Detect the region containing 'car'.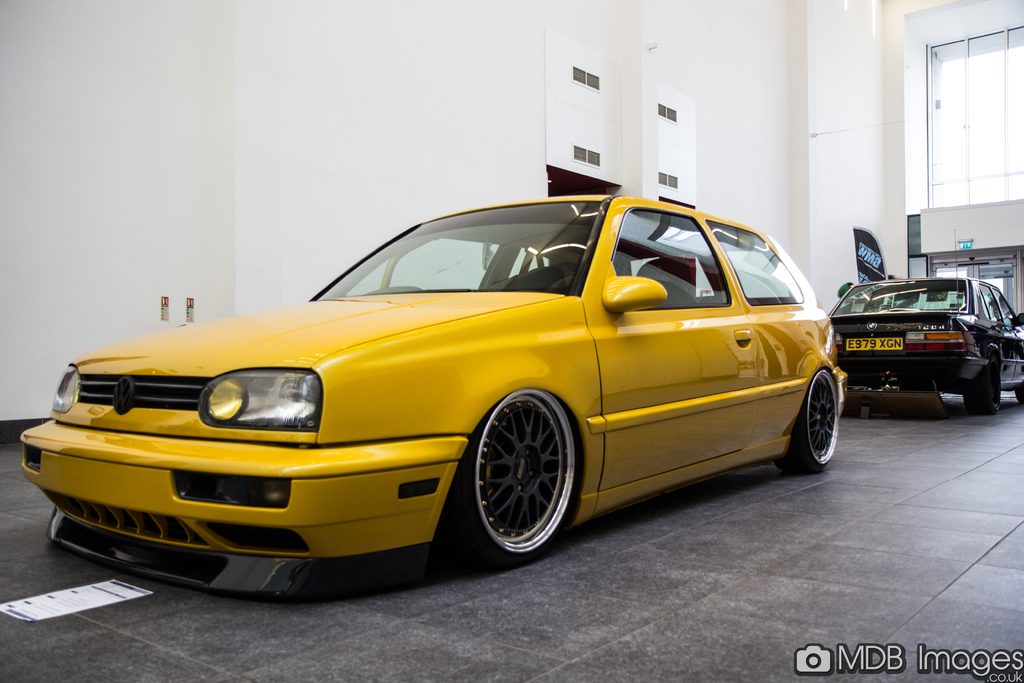
830:223:1023:411.
